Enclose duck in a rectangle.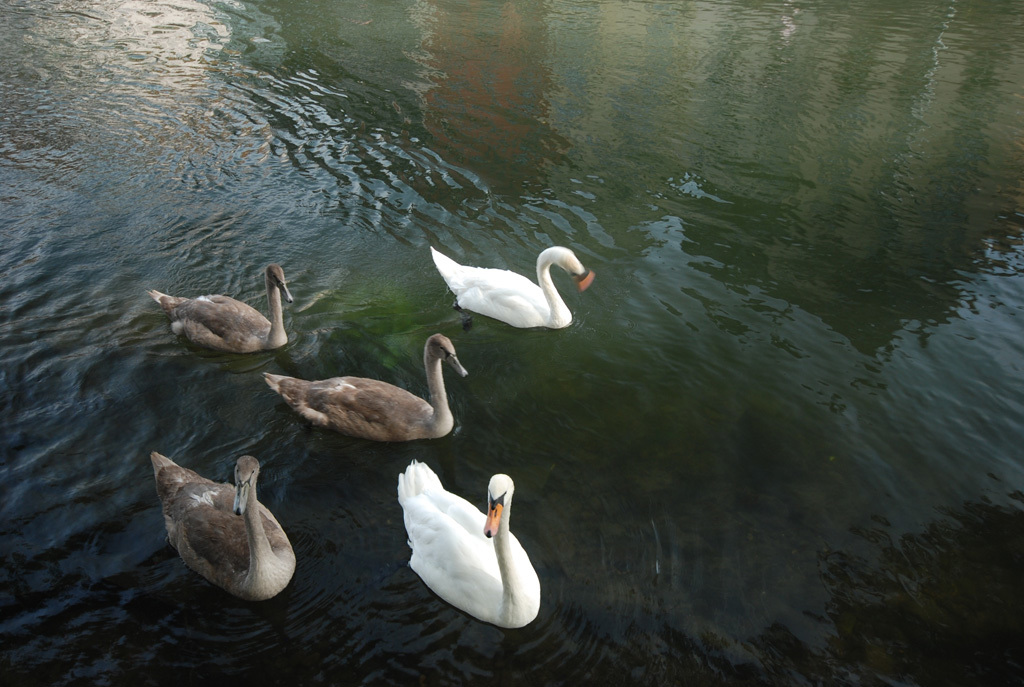
(left=155, top=266, right=296, bottom=362).
